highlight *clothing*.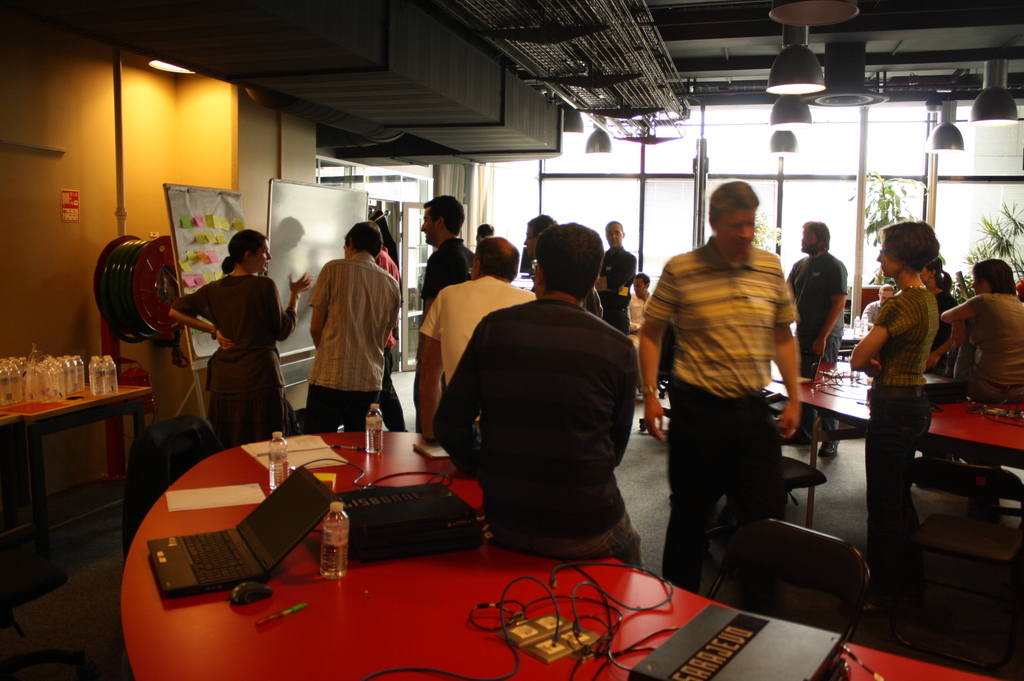
Highlighted region: x1=595, y1=241, x2=634, y2=340.
